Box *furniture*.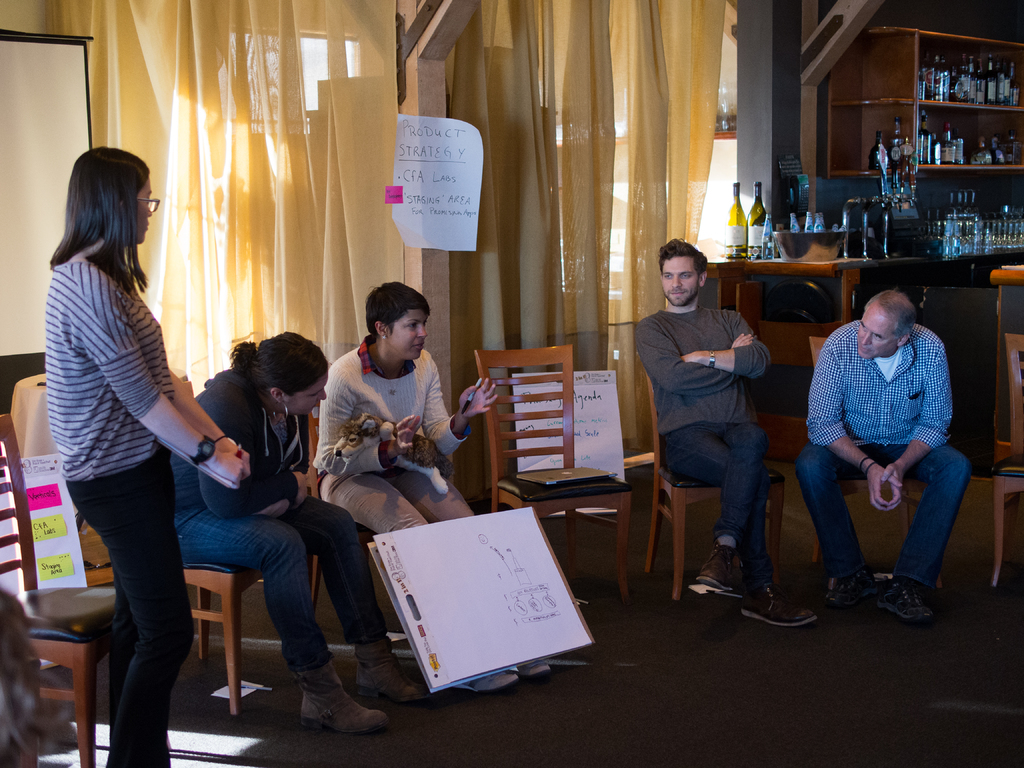
BBox(827, 24, 1023, 180).
